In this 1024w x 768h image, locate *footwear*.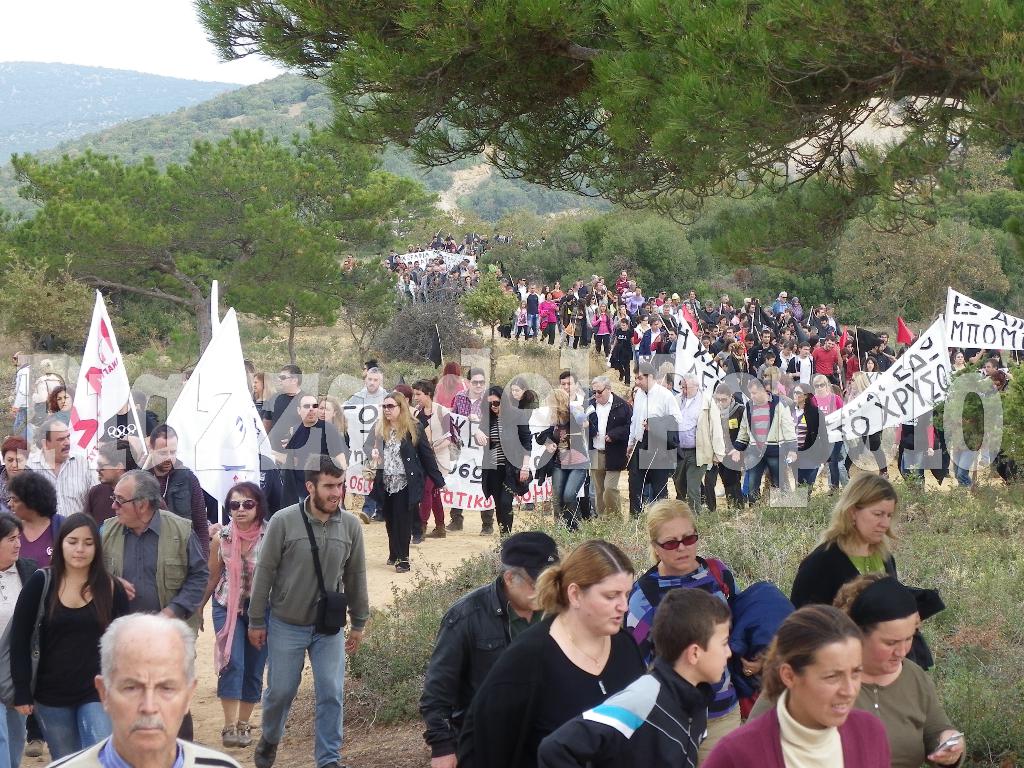
Bounding box: <box>24,738,46,759</box>.
